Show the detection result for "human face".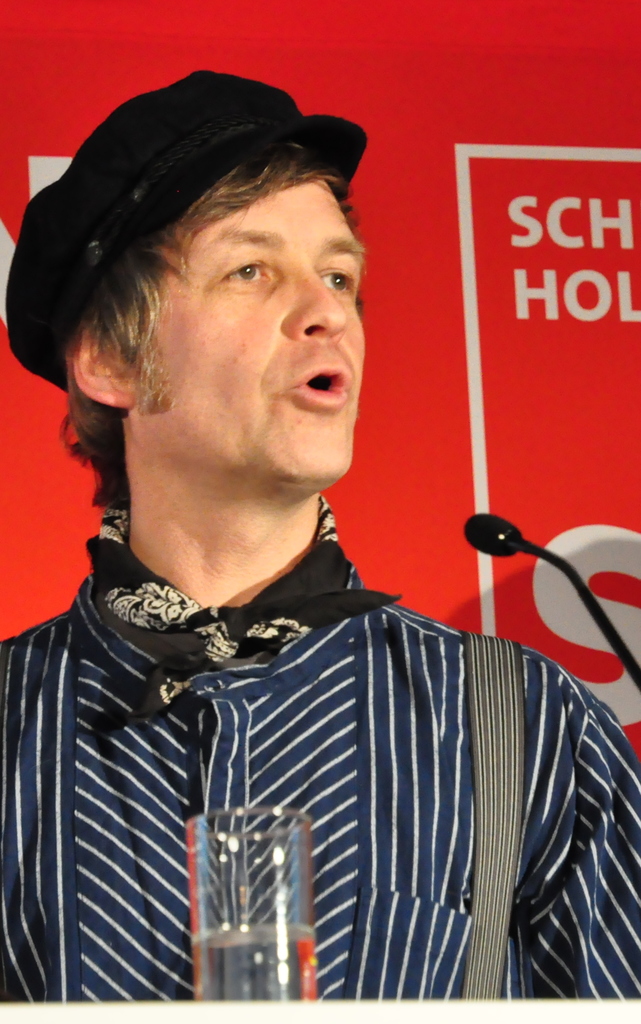
box=[136, 178, 367, 484].
